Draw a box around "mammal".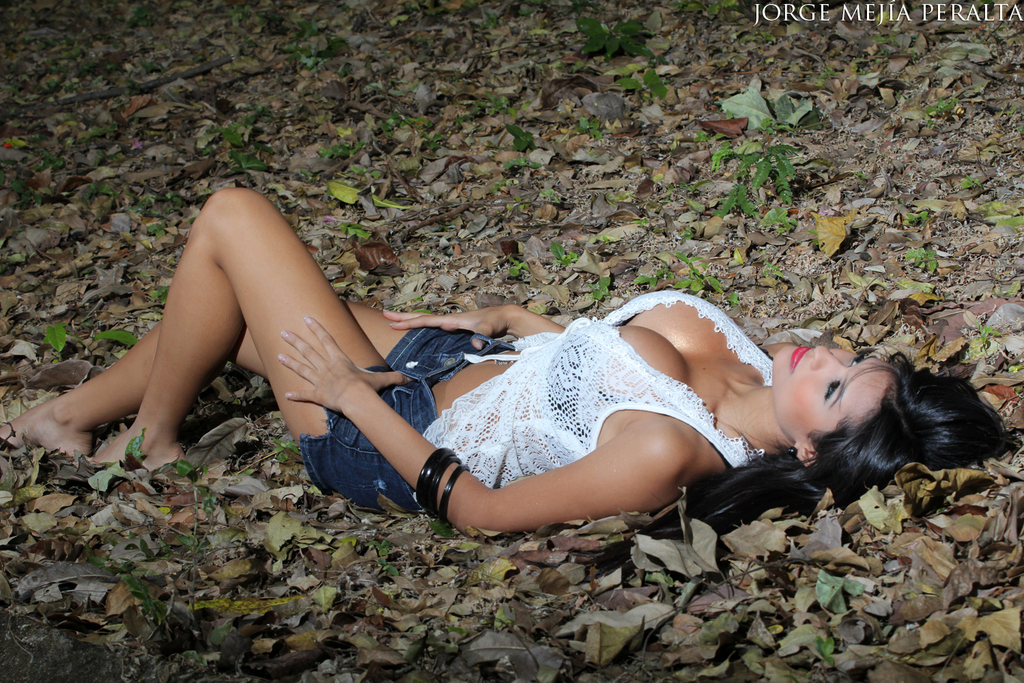
box(41, 199, 1009, 532).
